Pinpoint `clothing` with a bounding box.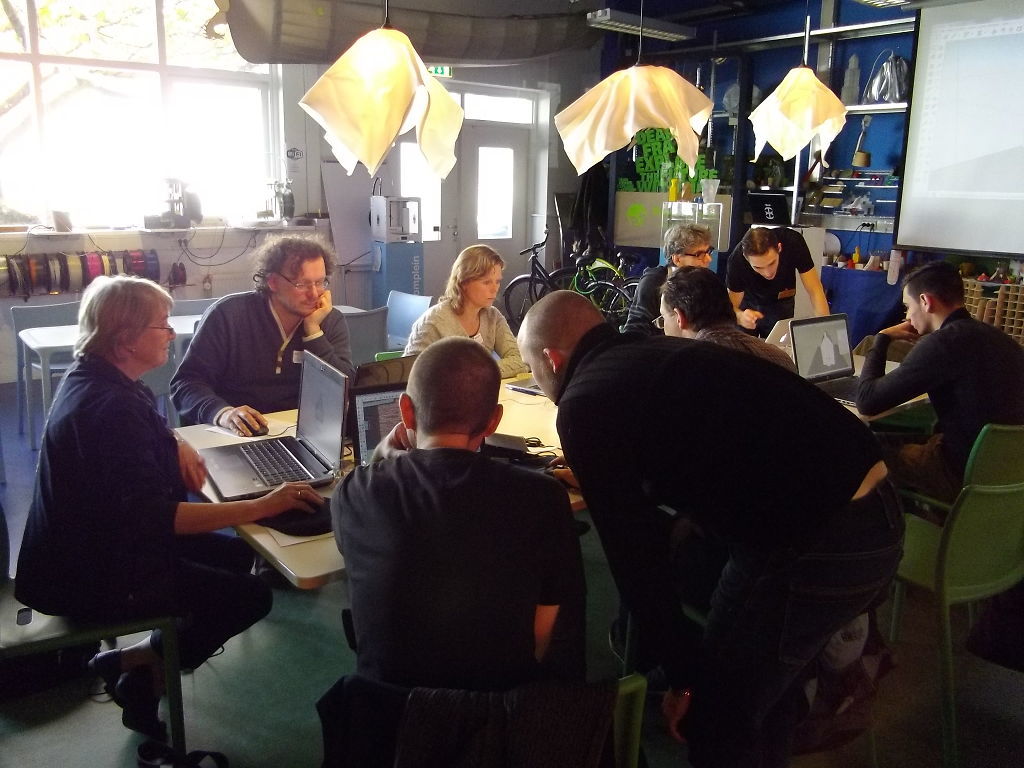
{"left": 553, "top": 319, "right": 908, "bottom": 765}.
